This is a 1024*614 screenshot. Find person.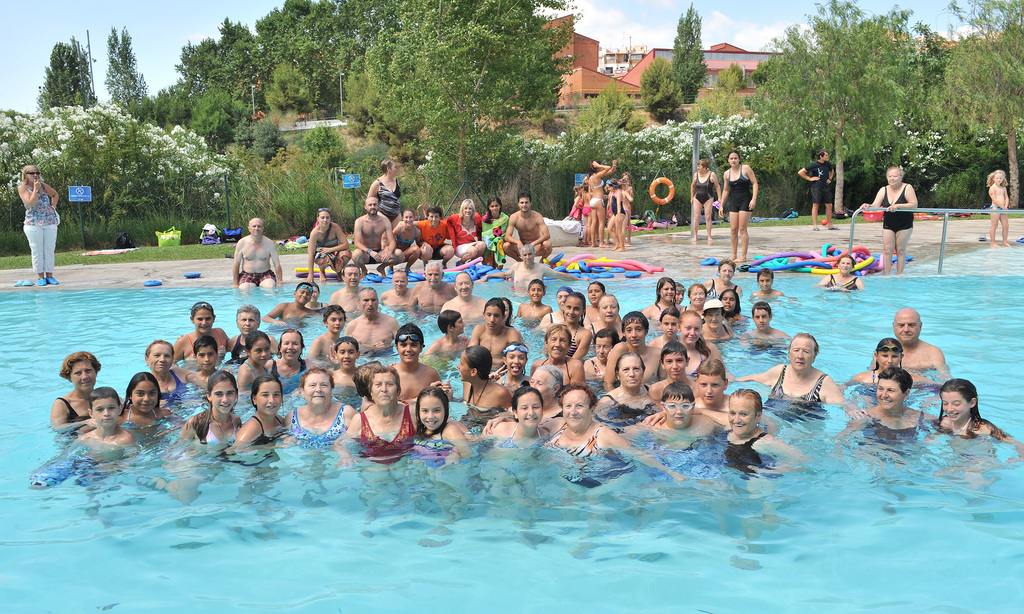
Bounding box: {"x1": 221, "y1": 216, "x2": 273, "y2": 295}.
